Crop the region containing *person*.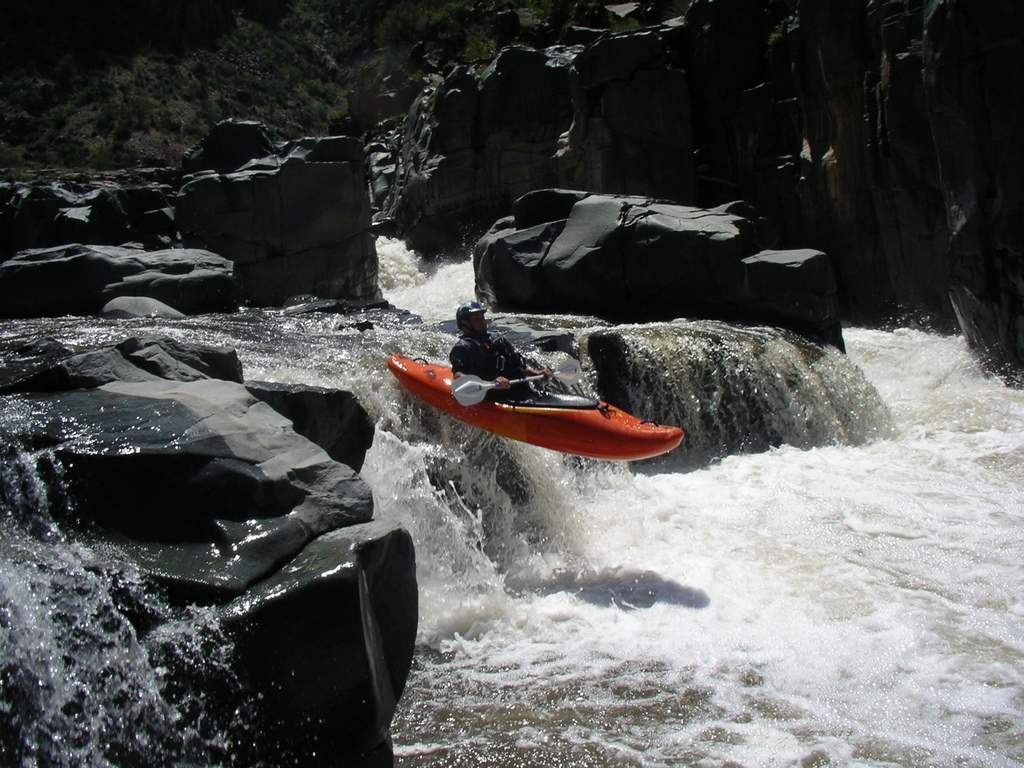
Crop region: x1=452 y1=303 x2=551 y2=403.
